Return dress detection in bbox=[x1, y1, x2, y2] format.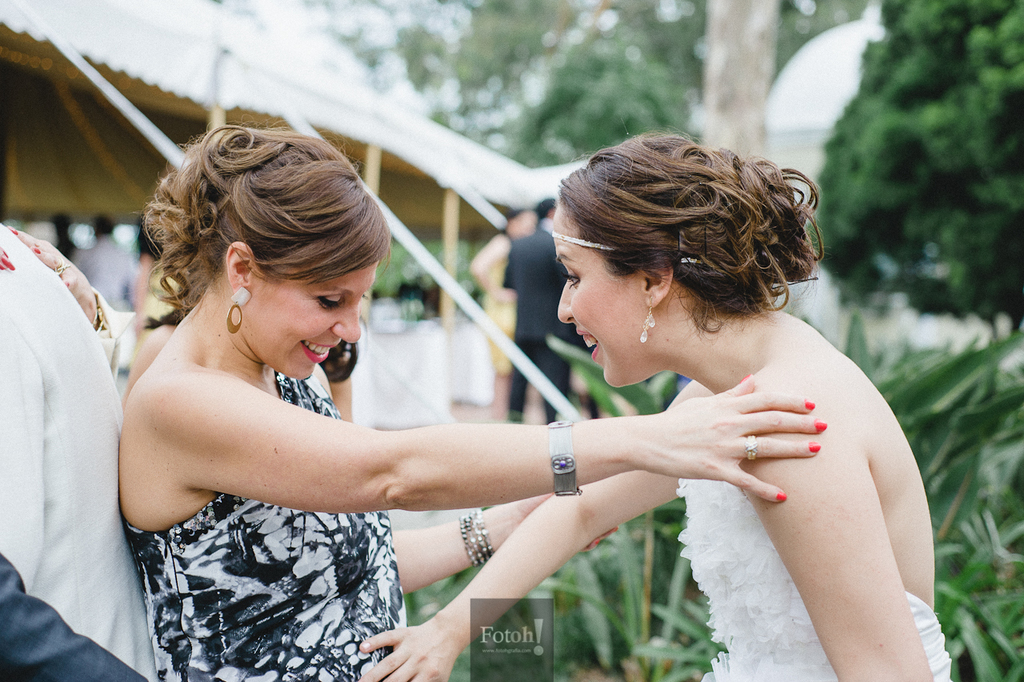
bbox=[675, 478, 950, 681].
